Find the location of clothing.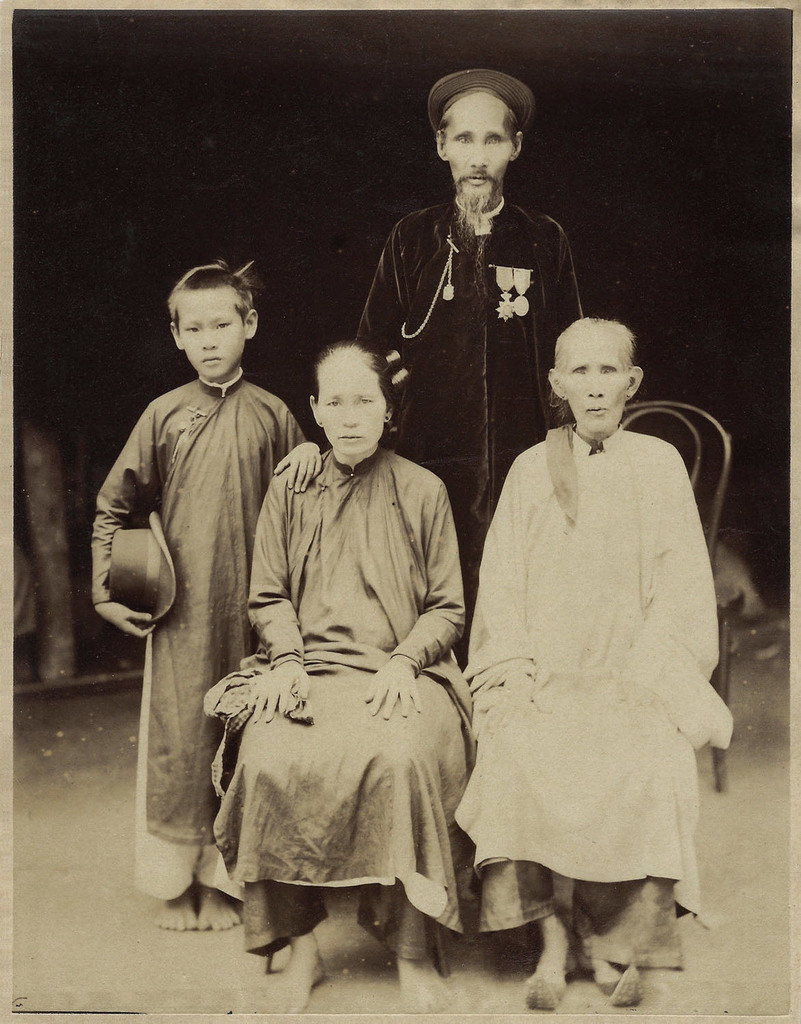
Location: 210, 455, 479, 954.
